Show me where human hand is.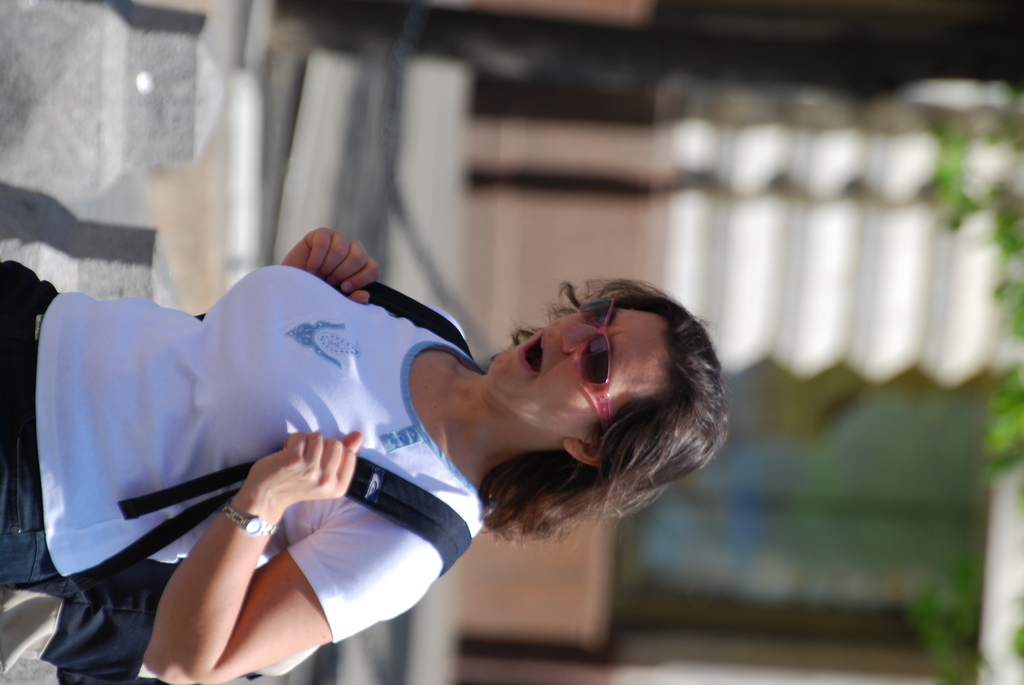
human hand is at 282:226:388:306.
